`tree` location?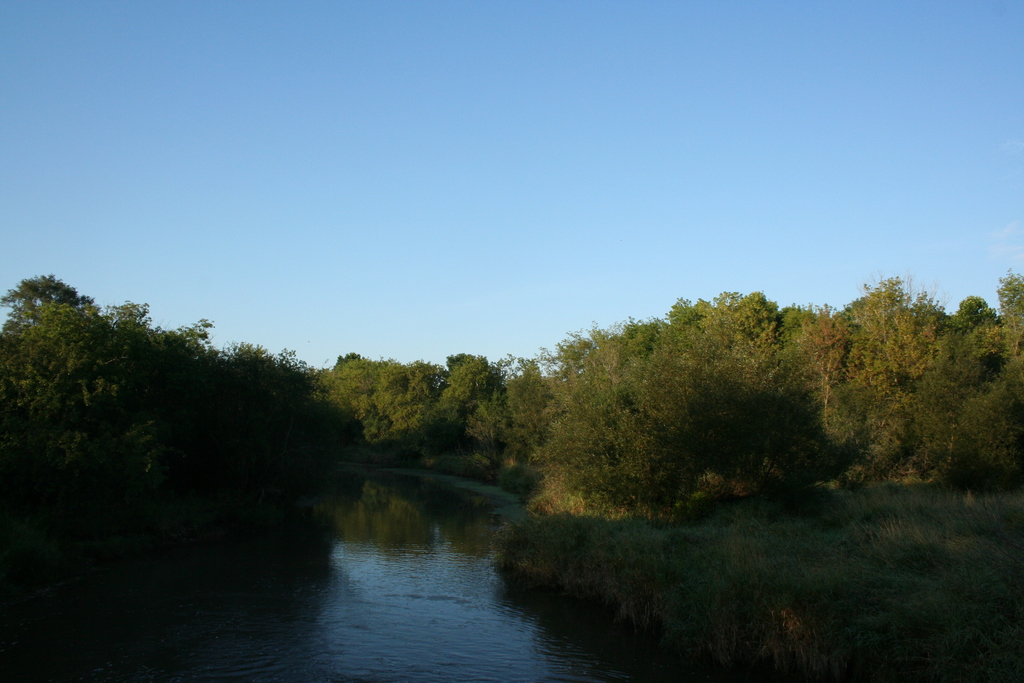
box=[837, 250, 967, 477]
